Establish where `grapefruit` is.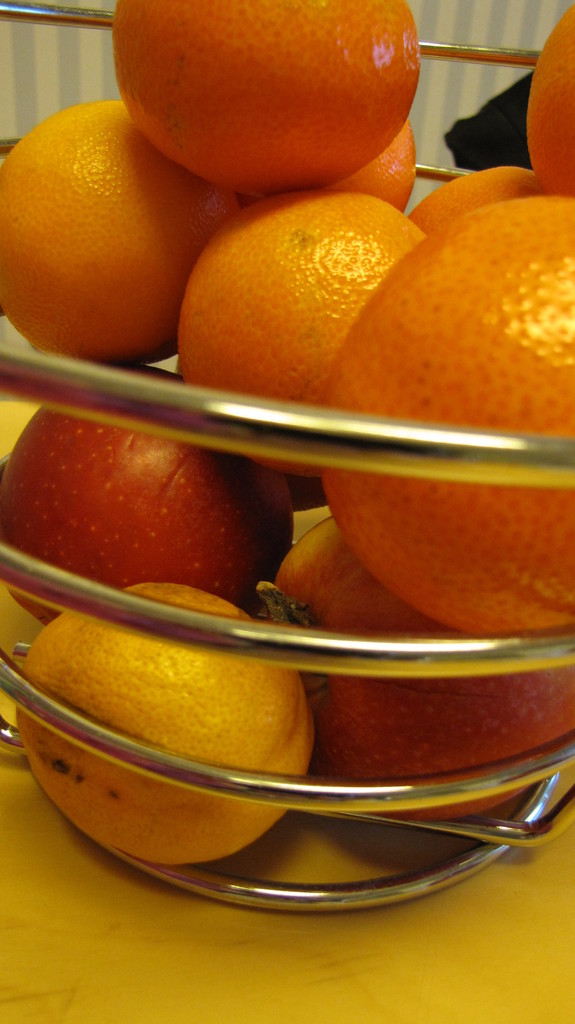
Established at box(111, 0, 419, 192).
